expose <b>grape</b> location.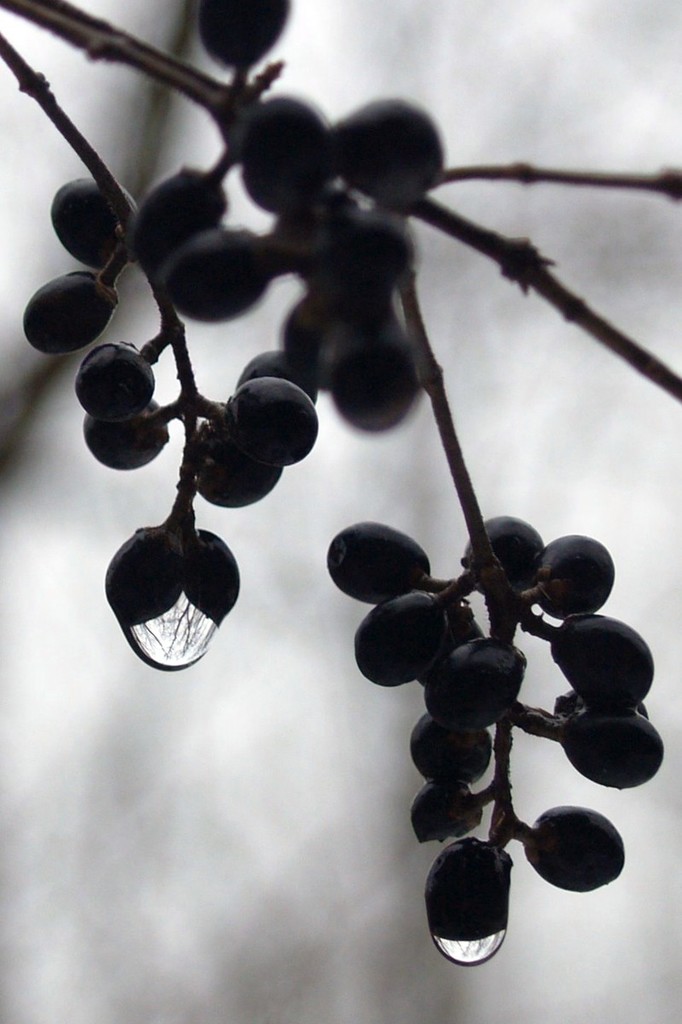
Exposed at 236:346:318:406.
